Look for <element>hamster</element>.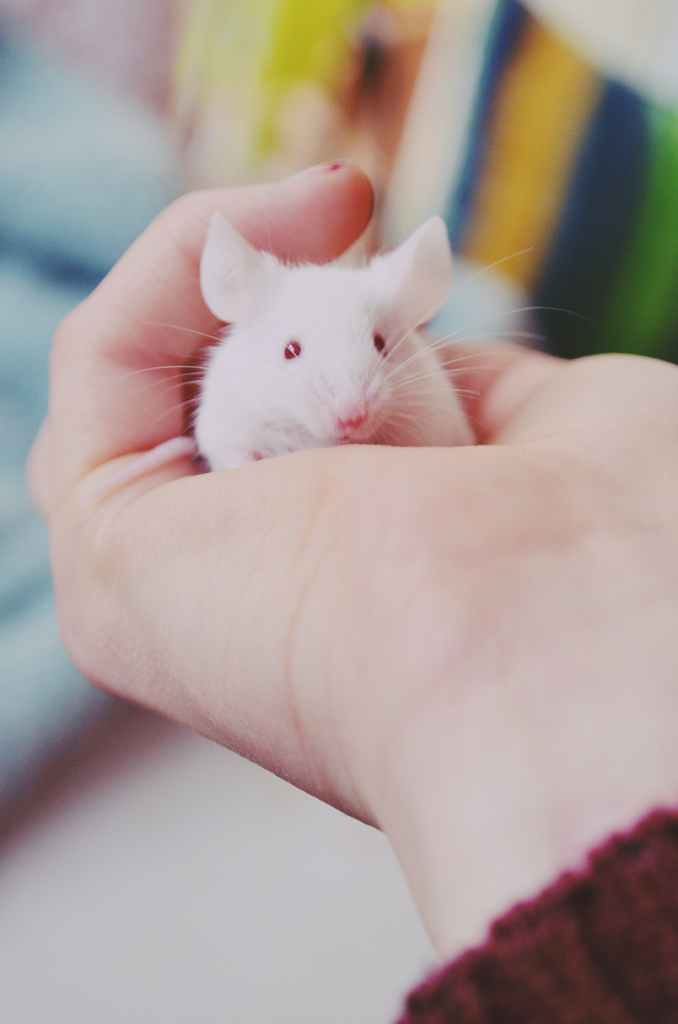
Found: select_region(123, 212, 581, 473).
